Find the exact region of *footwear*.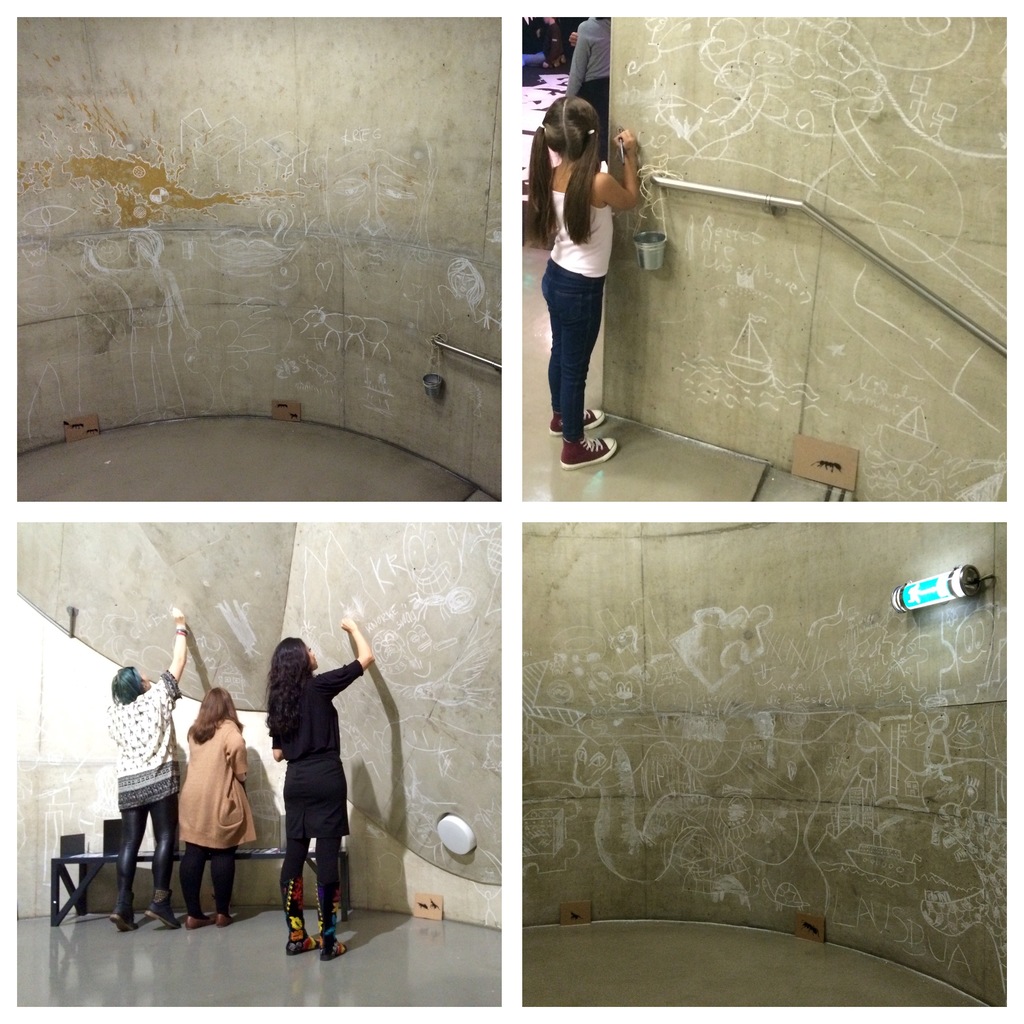
Exact region: [x1=143, y1=886, x2=181, y2=931].
